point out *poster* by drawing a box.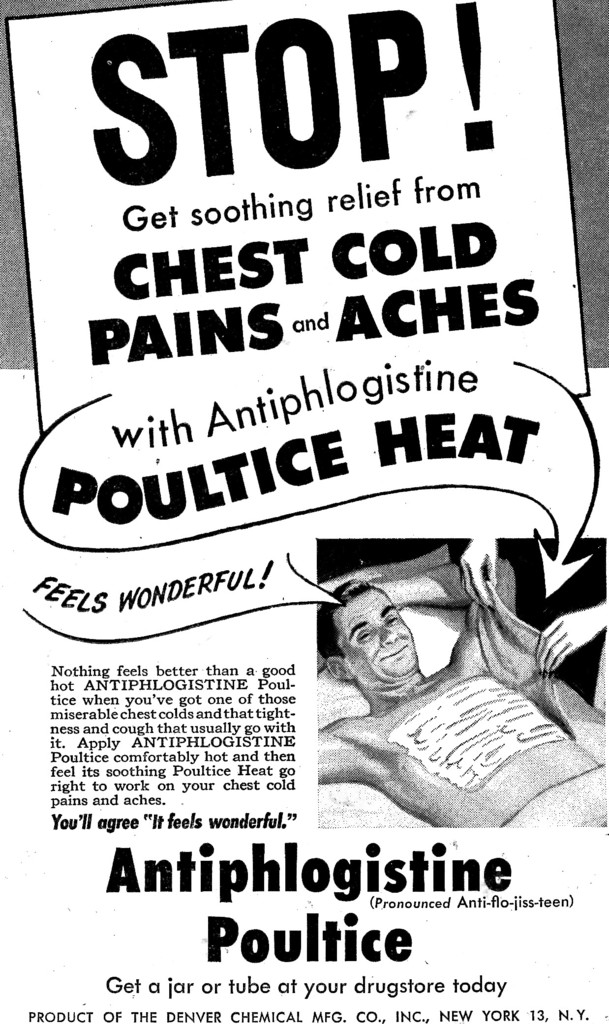
rect(0, 0, 608, 1023).
